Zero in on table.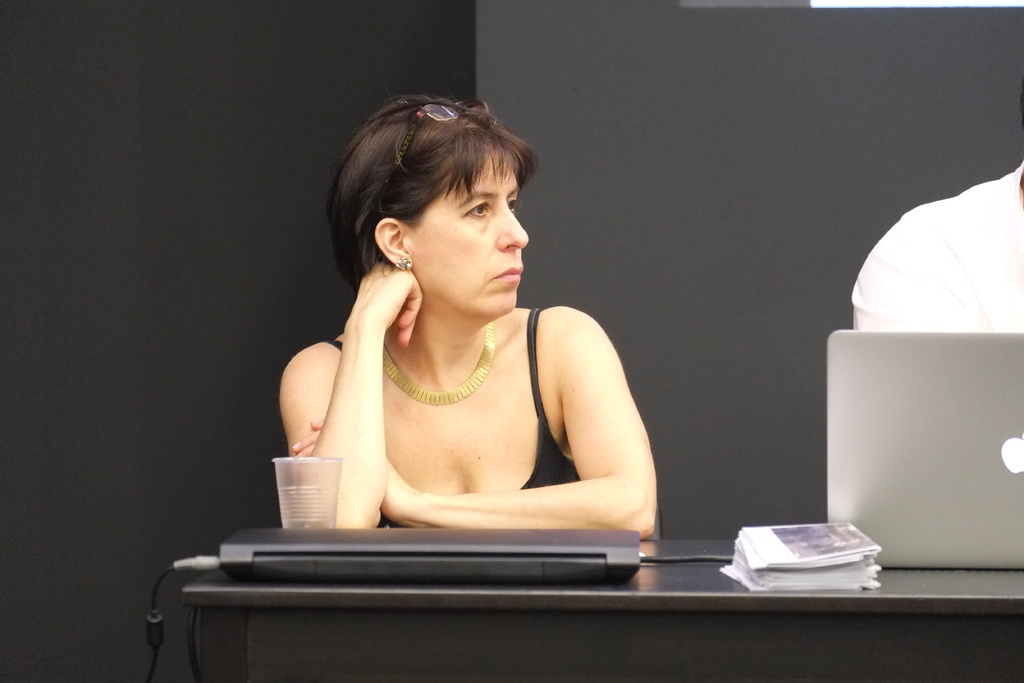
Zeroed in: (x1=166, y1=516, x2=1023, y2=673).
